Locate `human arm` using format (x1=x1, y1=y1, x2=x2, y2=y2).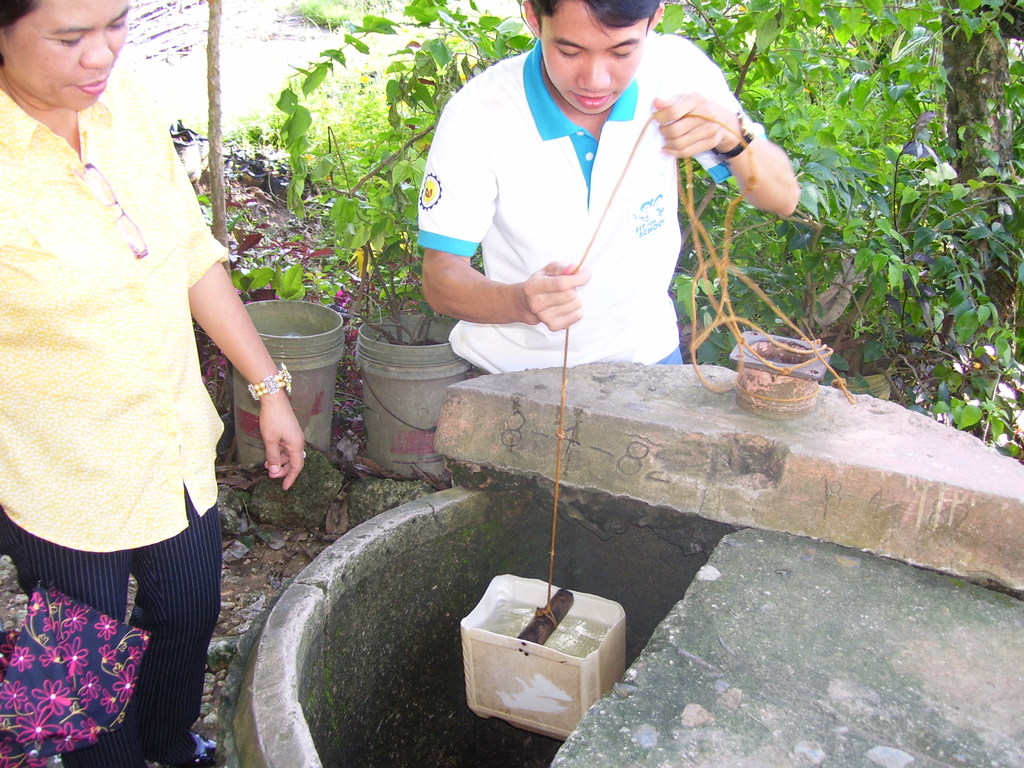
(x1=643, y1=65, x2=809, y2=226).
